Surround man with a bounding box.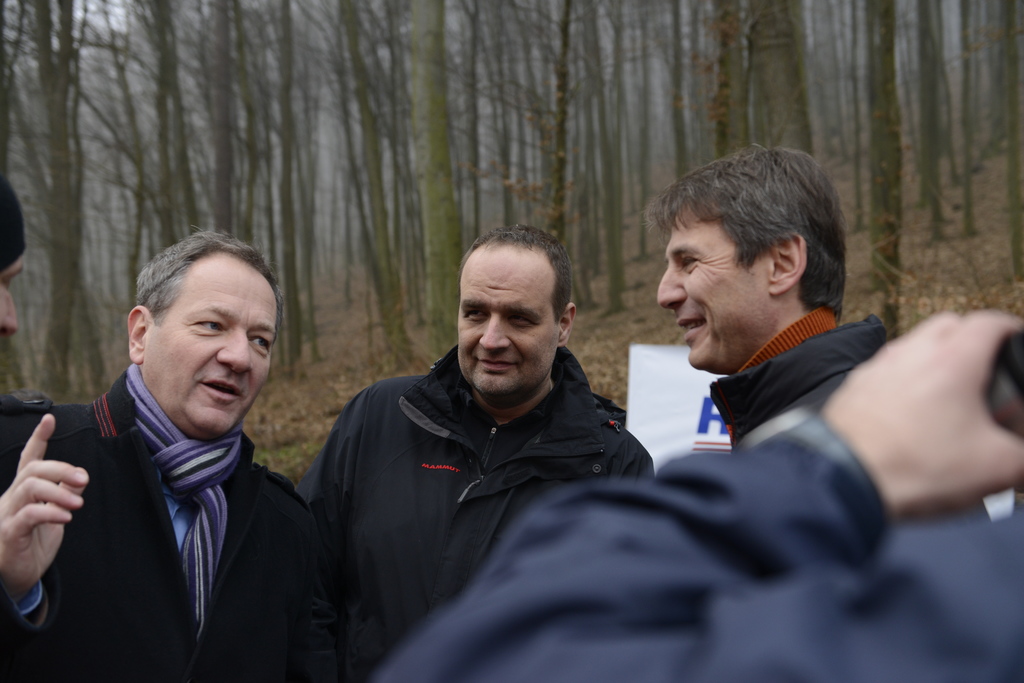
bbox=[652, 139, 893, 458].
